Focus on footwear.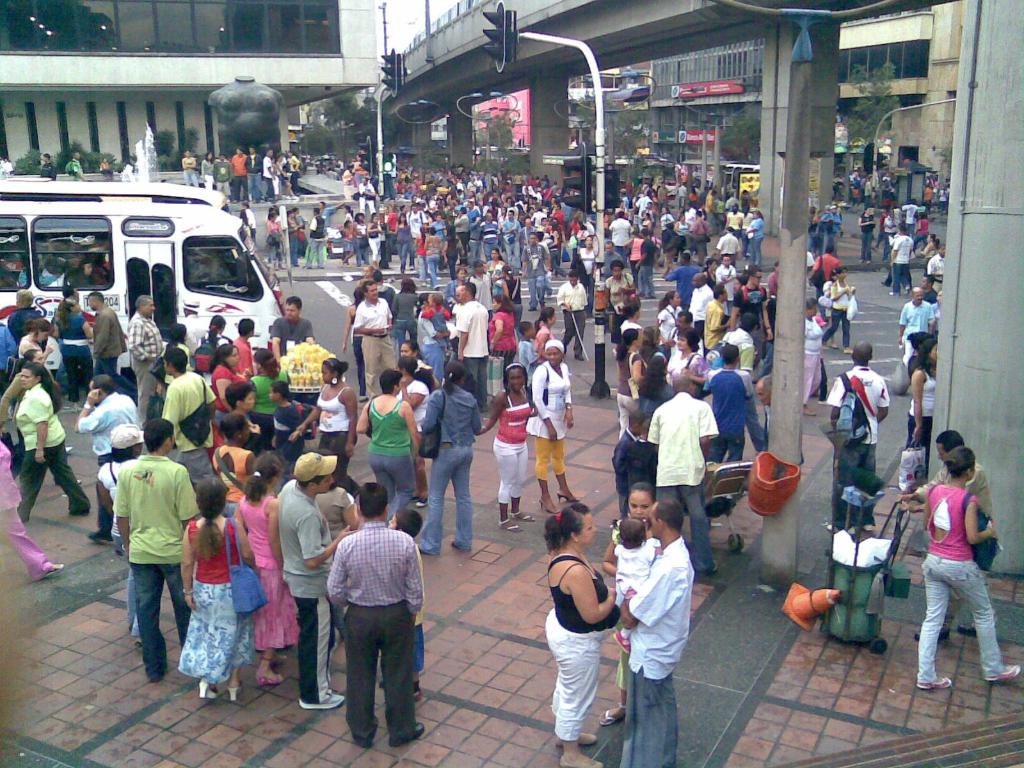
Focused at box=[509, 509, 536, 522].
